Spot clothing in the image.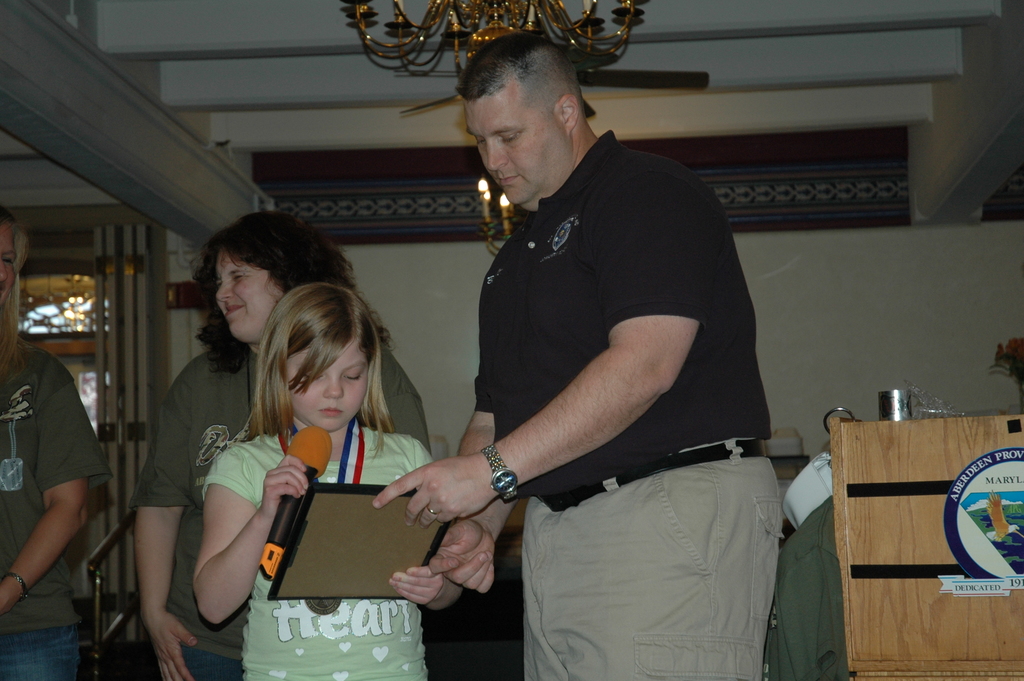
clothing found at <region>0, 347, 110, 680</region>.
